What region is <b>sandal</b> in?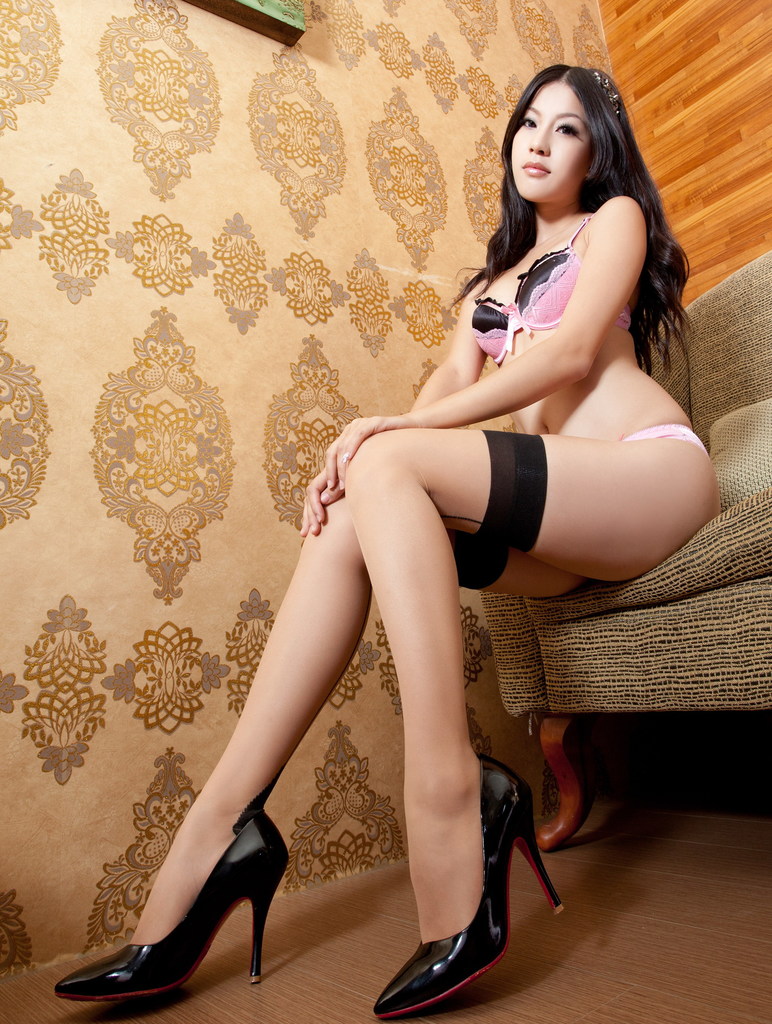
box=[54, 808, 288, 1002].
